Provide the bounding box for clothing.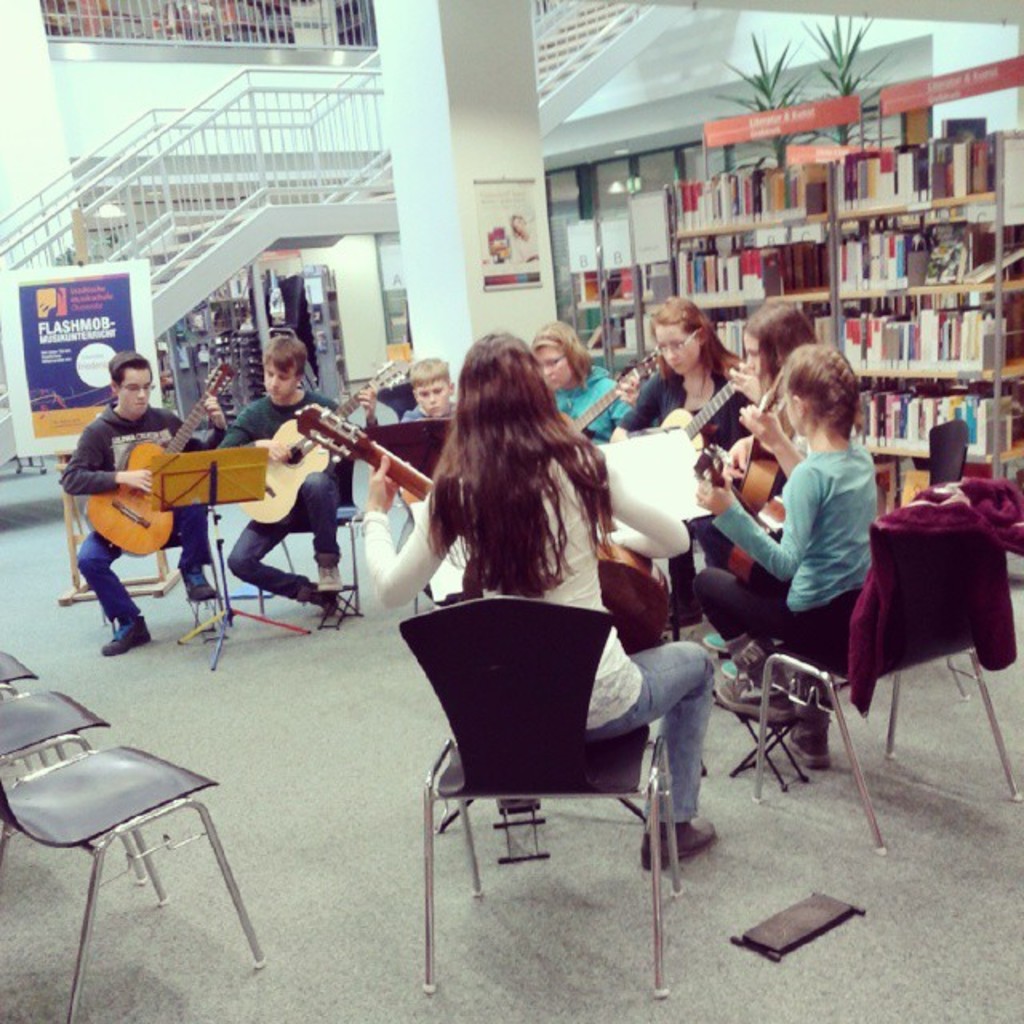
<region>690, 432, 893, 779</region>.
